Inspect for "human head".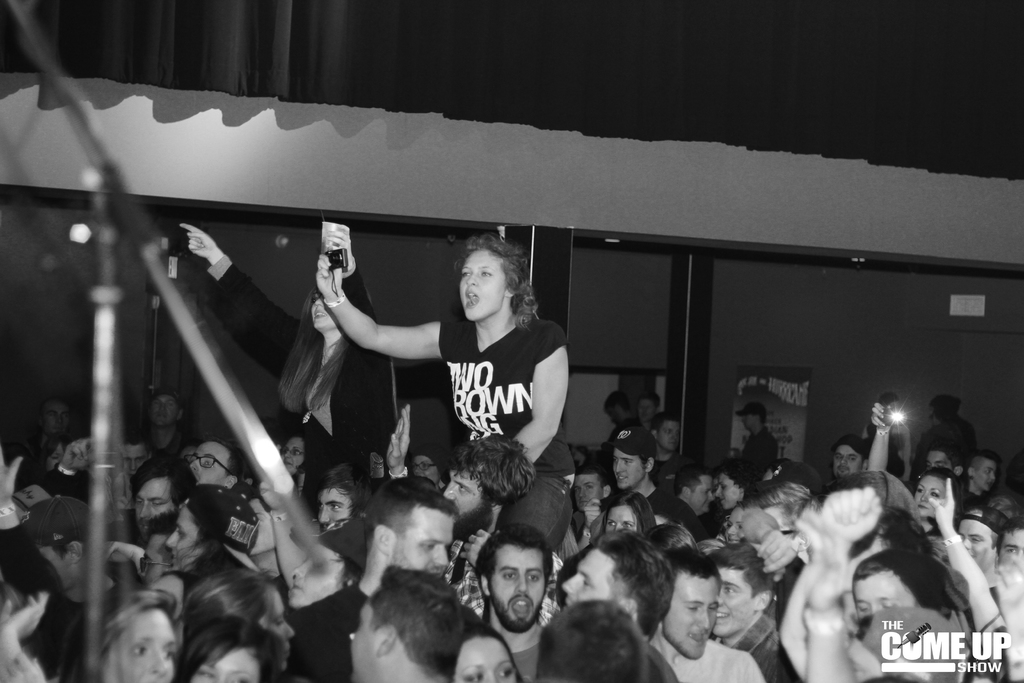
Inspection: x1=995 y1=522 x2=1023 y2=567.
